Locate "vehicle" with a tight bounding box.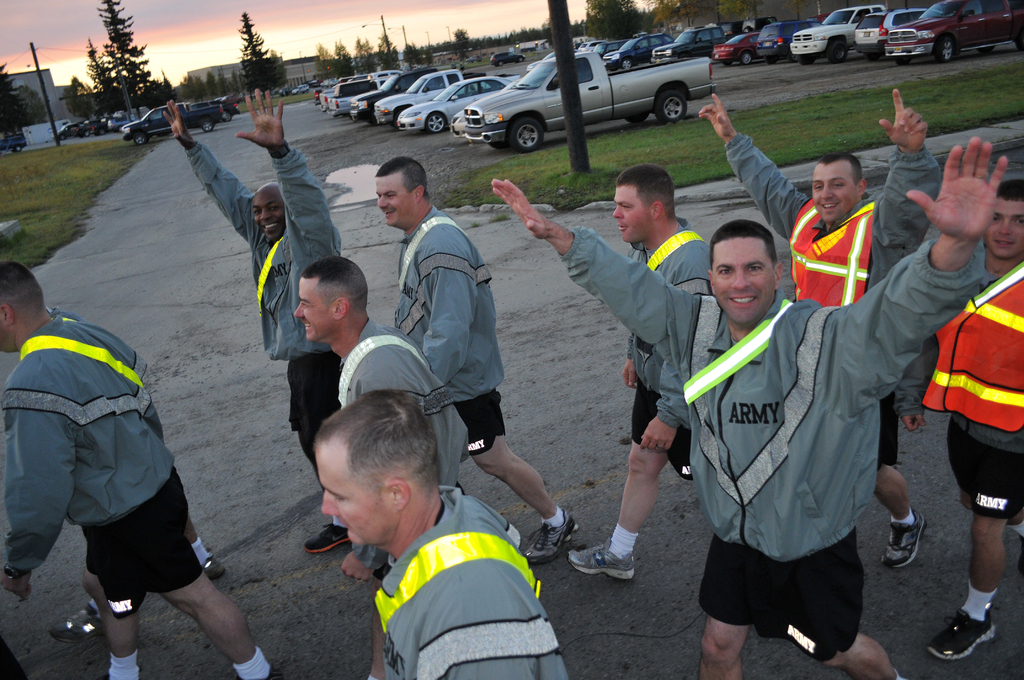
box(47, 122, 106, 140).
